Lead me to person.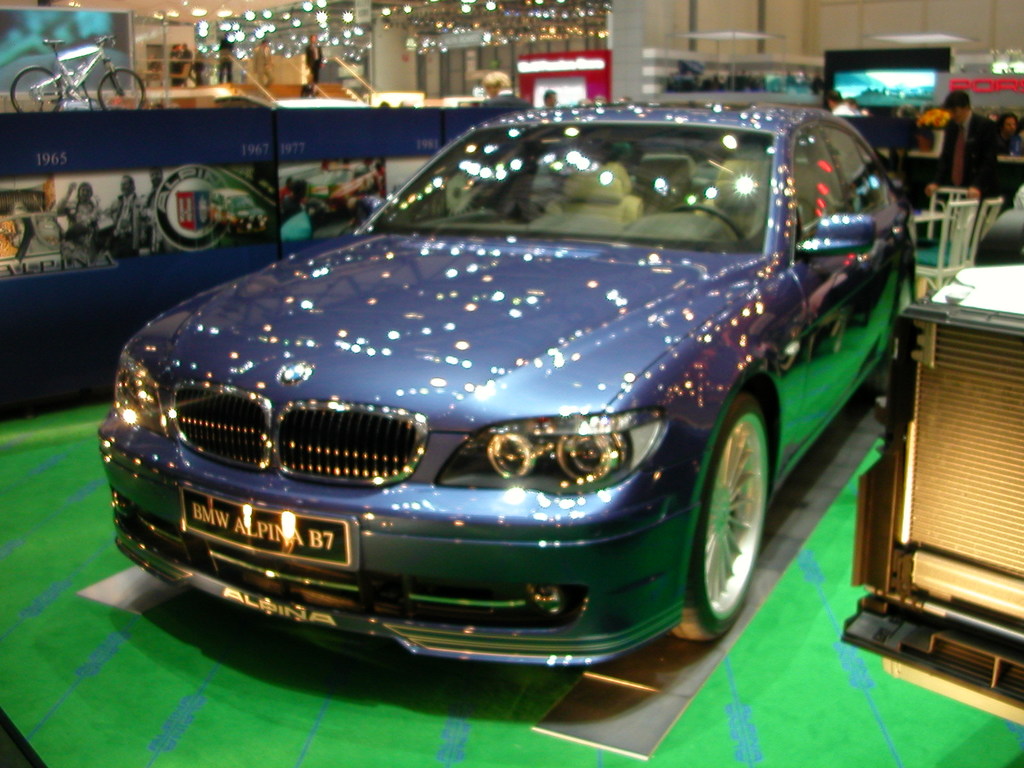
Lead to [x1=989, y1=107, x2=1023, y2=196].
